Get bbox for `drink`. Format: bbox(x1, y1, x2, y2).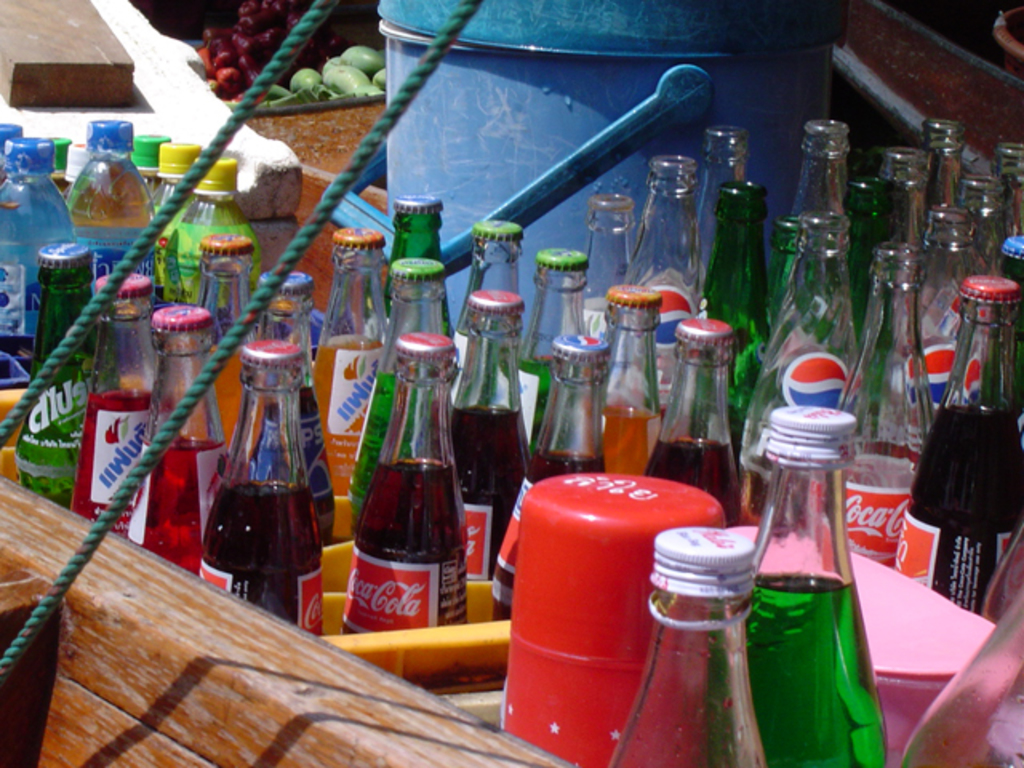
bbox(194, 325, 309, 626).
